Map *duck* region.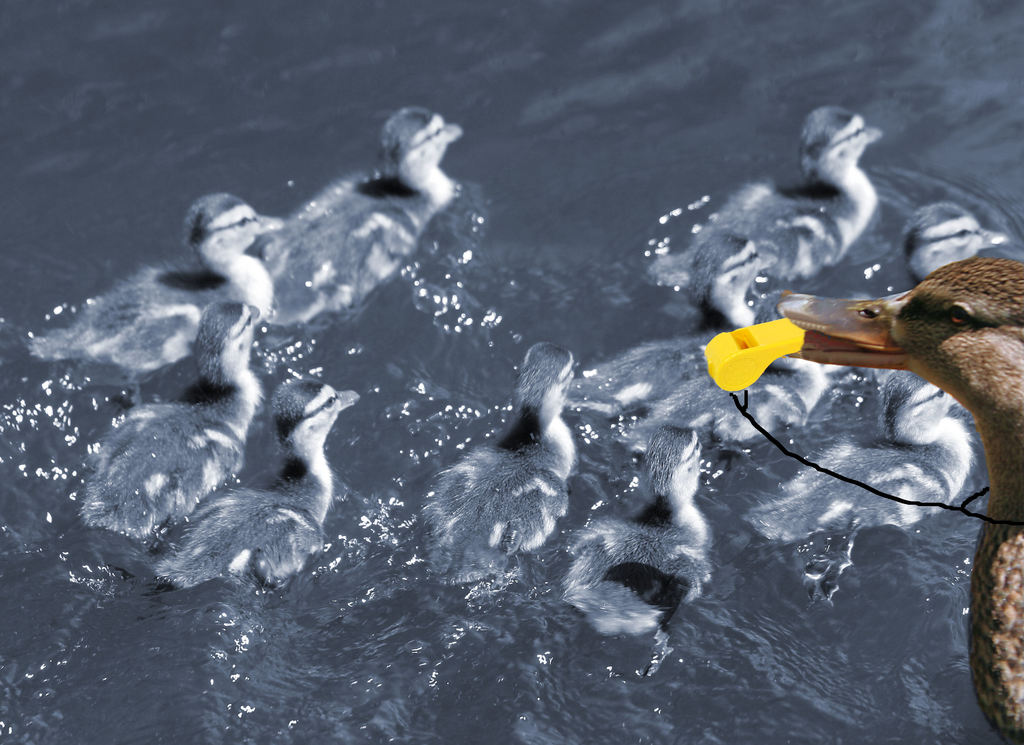
Mapped to box(648, 102, 891, 297).
